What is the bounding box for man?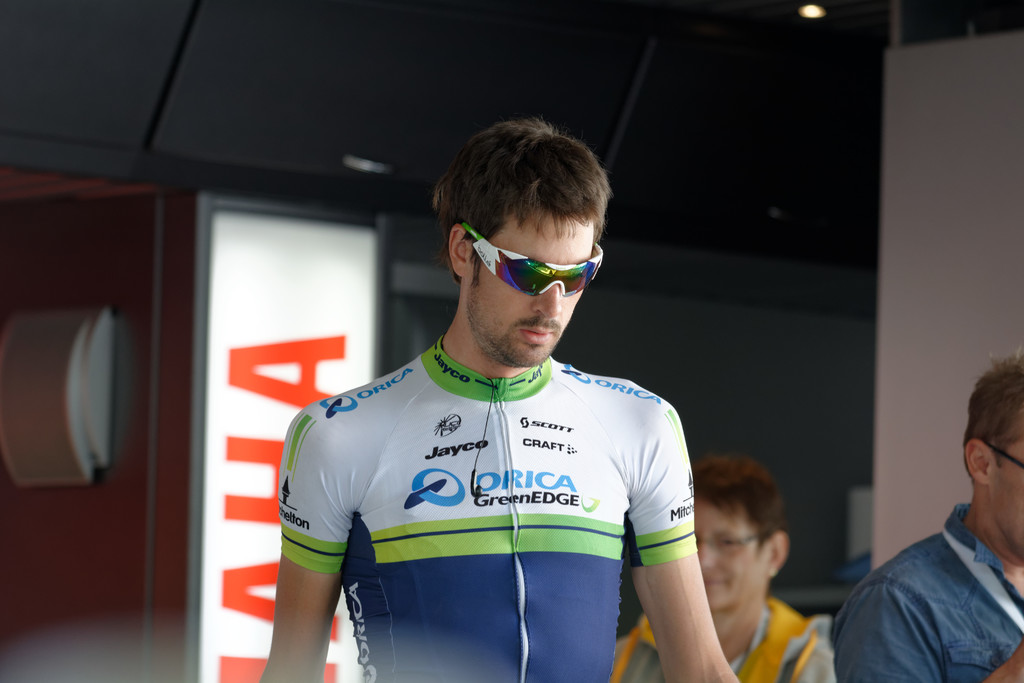
box=[263, 113, 745, 682].
